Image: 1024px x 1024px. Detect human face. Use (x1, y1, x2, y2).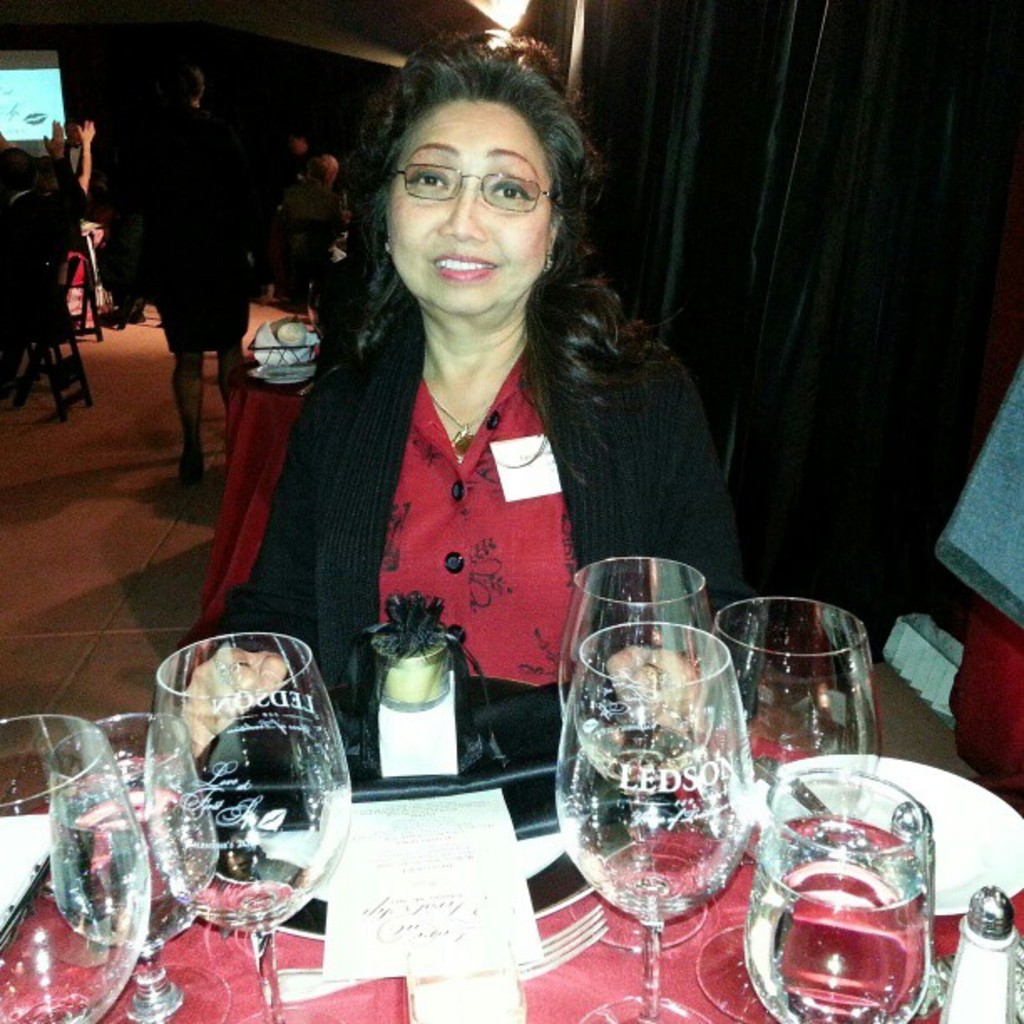
(393, 94, 567, 328).
